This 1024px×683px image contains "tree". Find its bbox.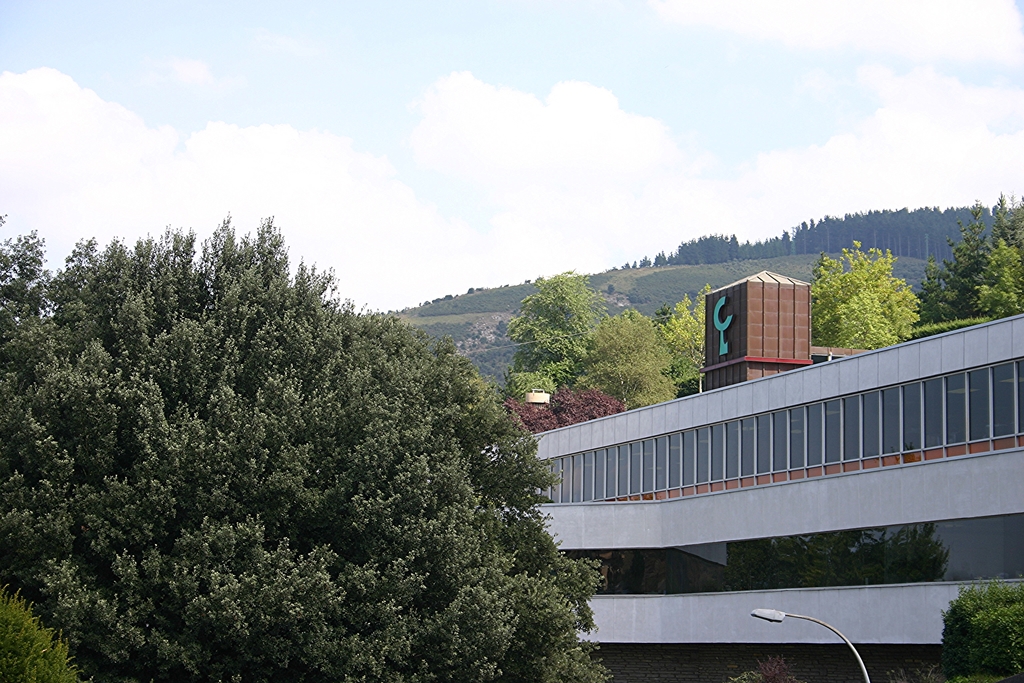
detection(506, 267, 614, 393).
